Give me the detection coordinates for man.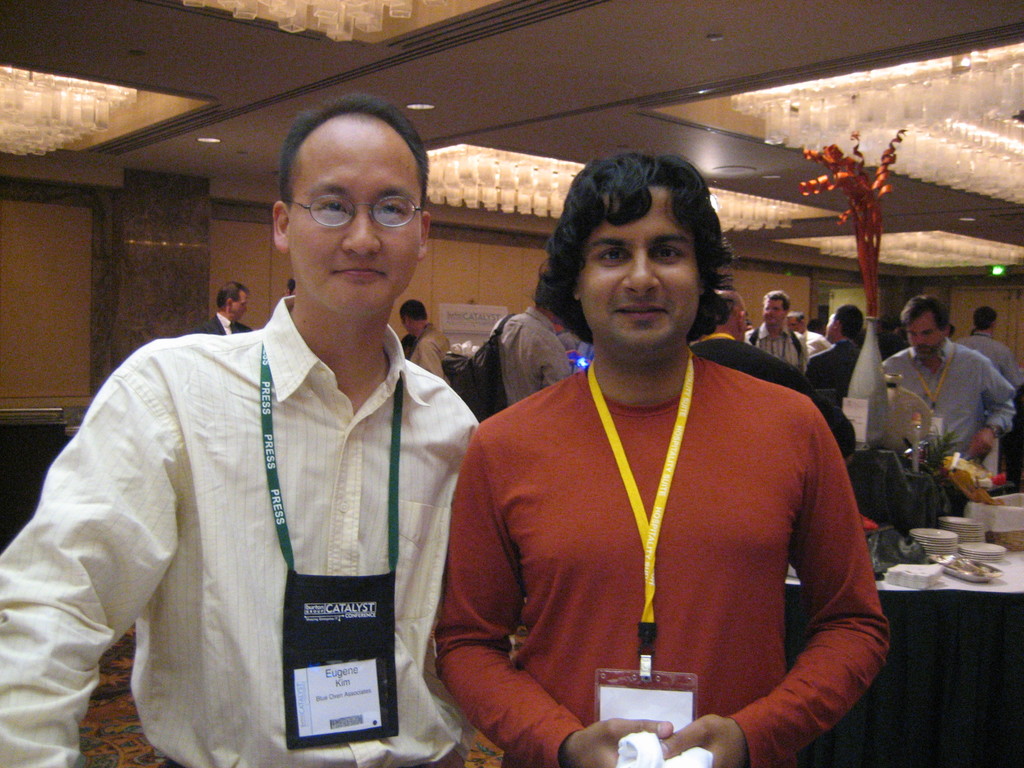
[x1=881, y1=292, x2=1017, y2=464].
